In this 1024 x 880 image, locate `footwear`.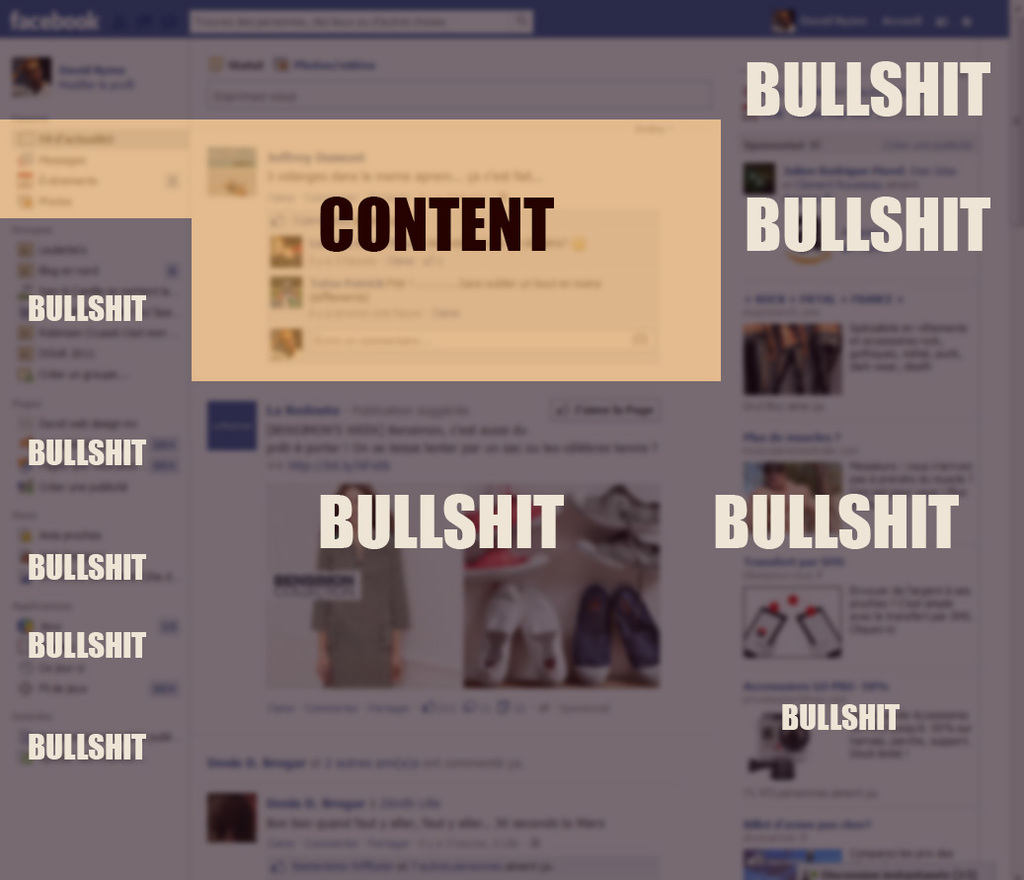
Bounding box: x1=575, y1=588, x2=609, y2=686.
